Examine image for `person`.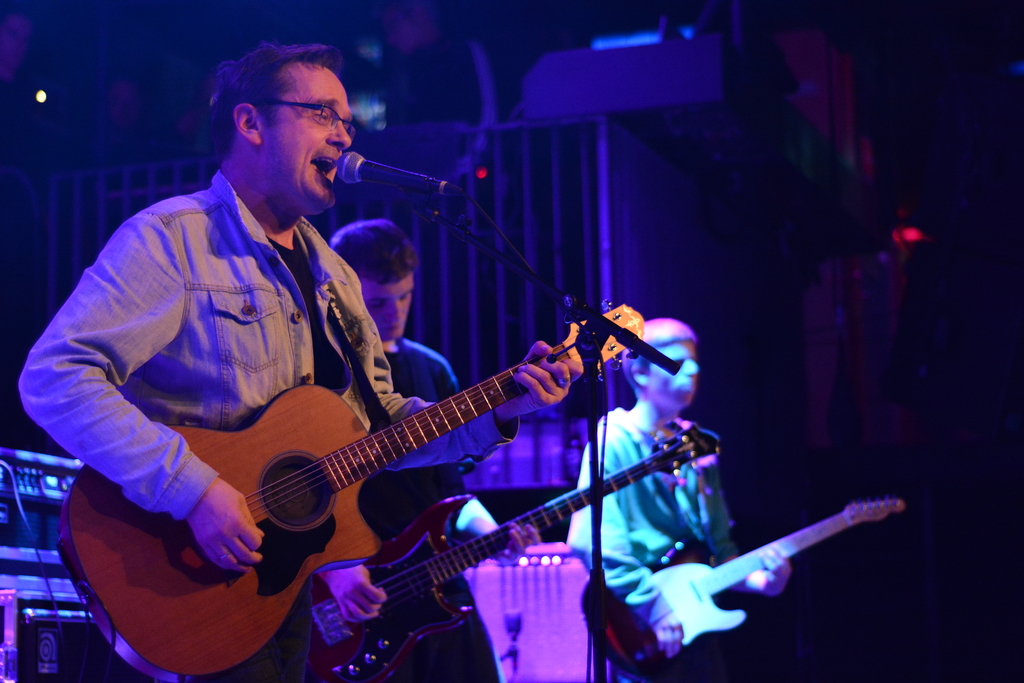
Examination result: locate(316, 219, 543, 682).
